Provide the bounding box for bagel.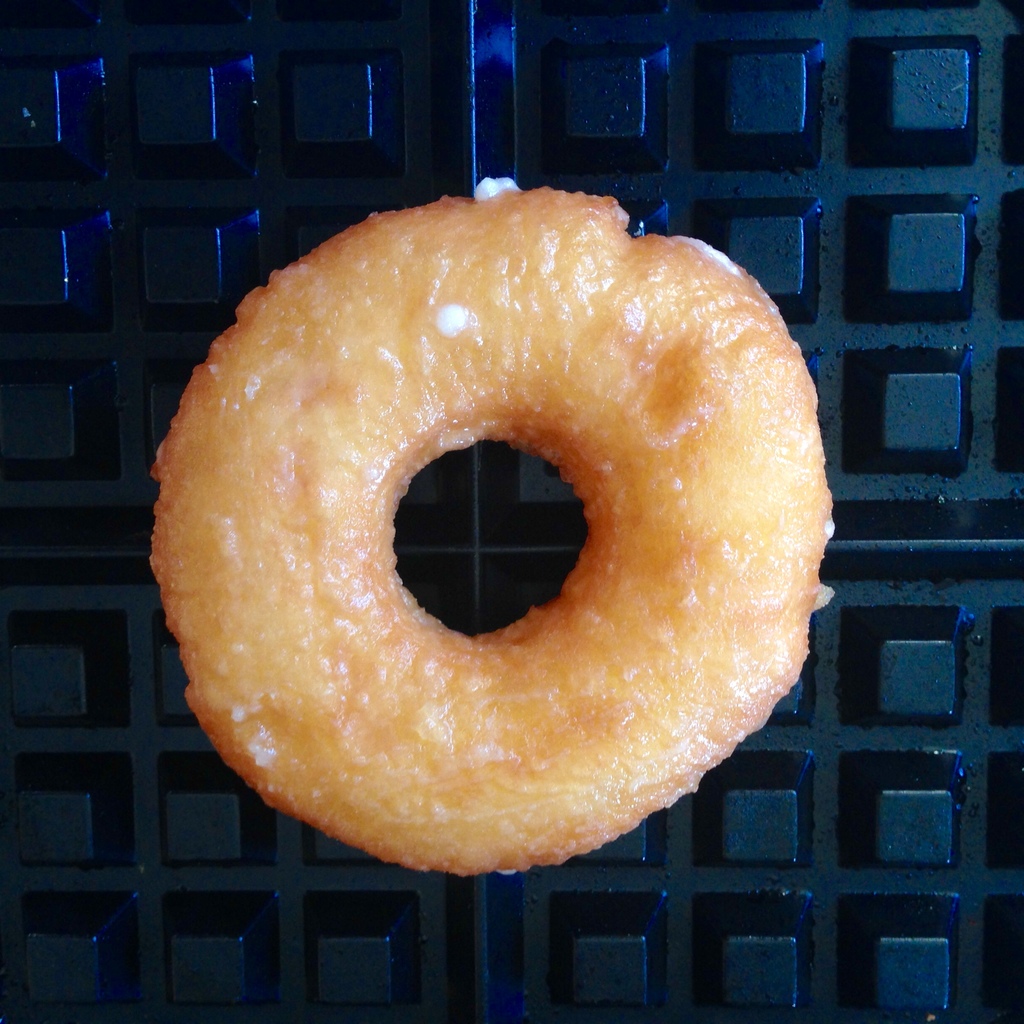
box(150, 171, 829, 872).
